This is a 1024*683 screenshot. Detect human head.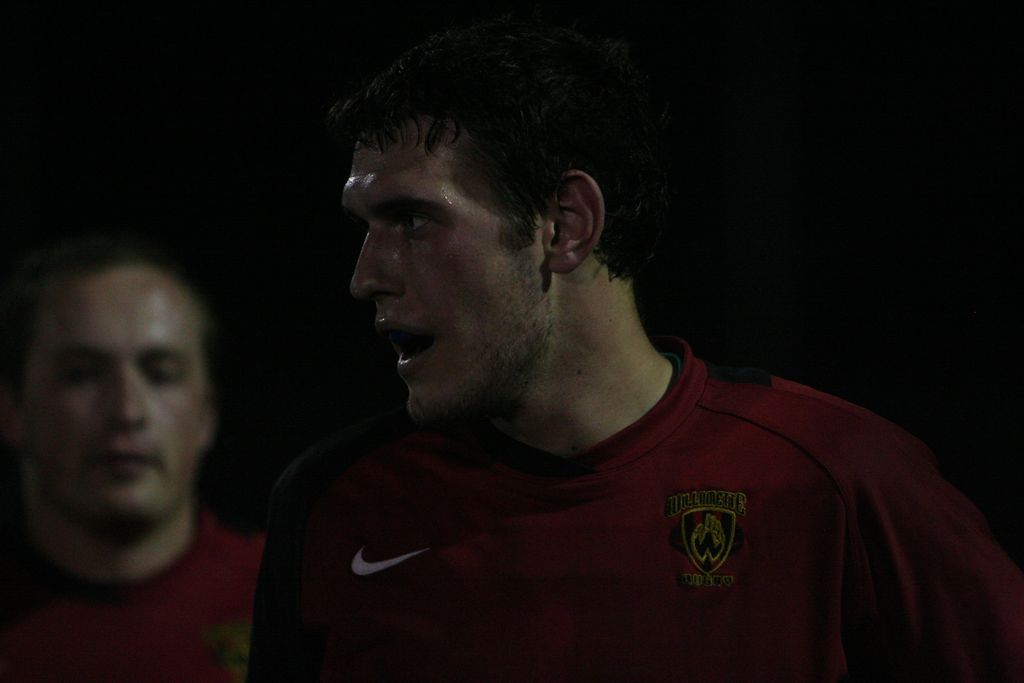
348 38 681 425.
